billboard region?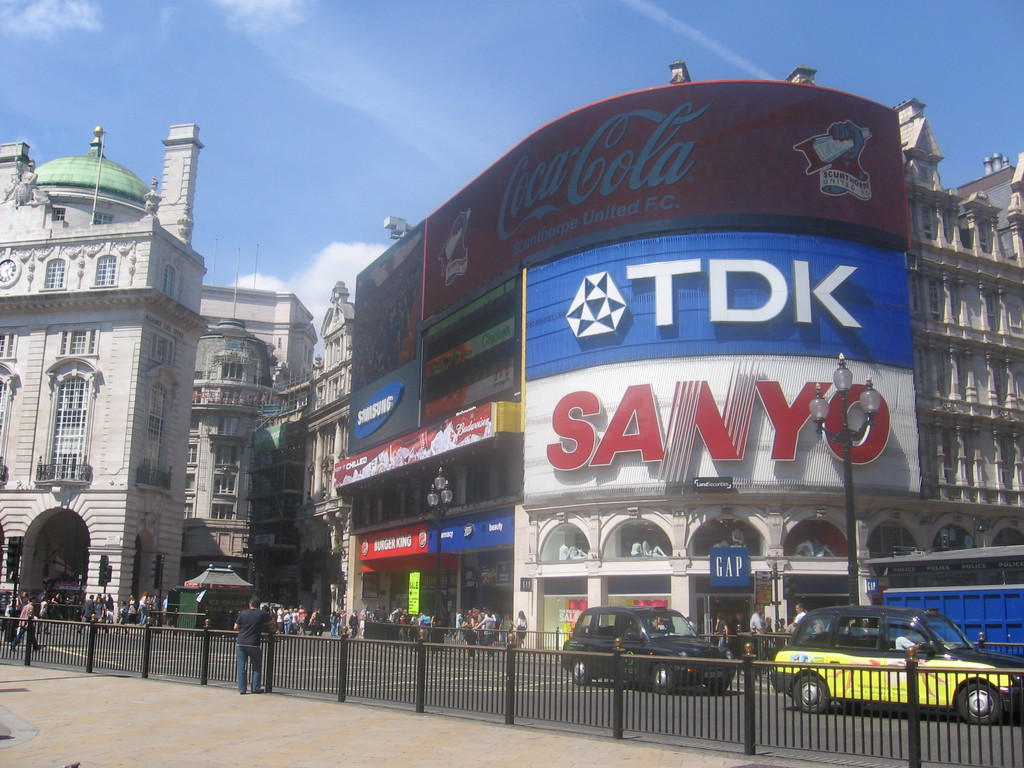
l=522, t=368, r=928, b=500
